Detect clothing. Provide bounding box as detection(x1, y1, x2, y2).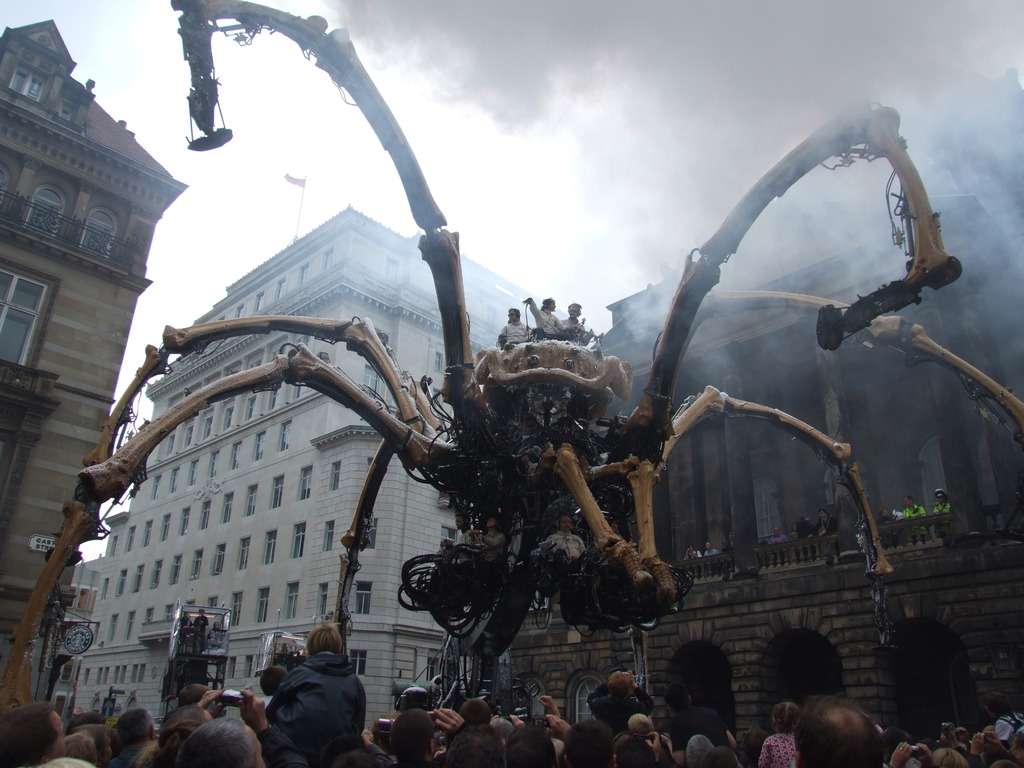
detection(452, 525, 477, 544).
